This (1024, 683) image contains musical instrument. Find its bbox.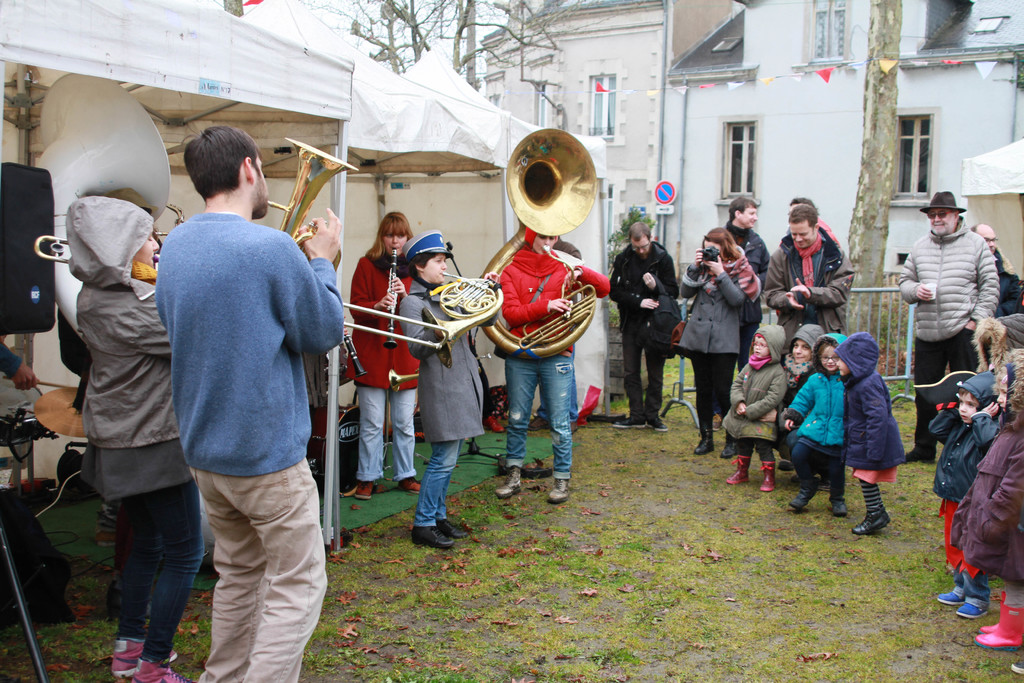
rect(415, 269, 502, 370).
